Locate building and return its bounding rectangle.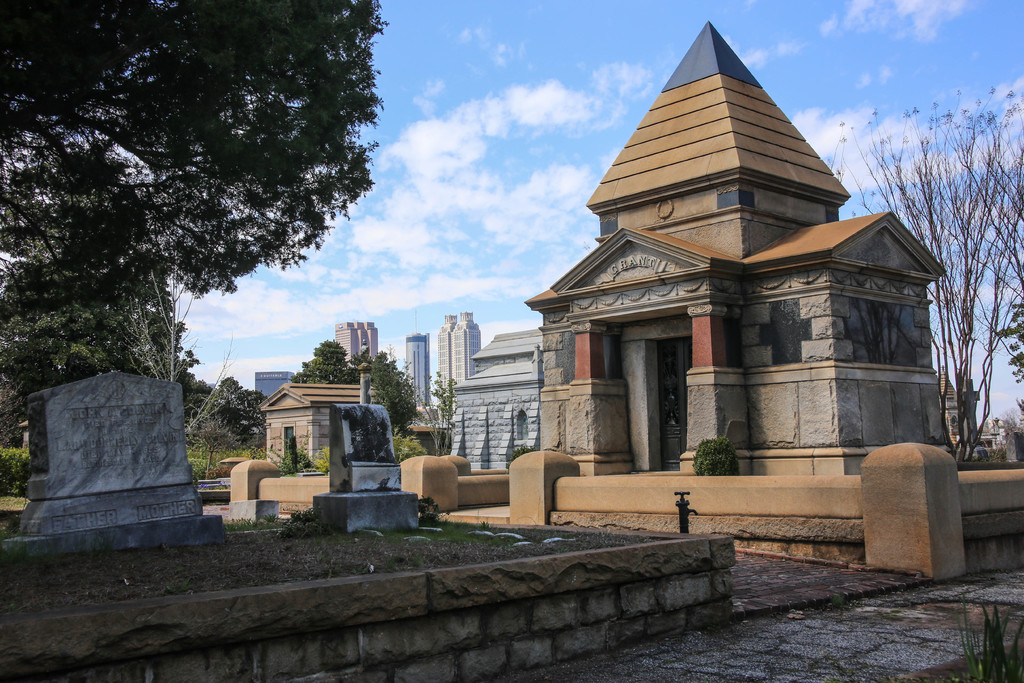
[440, 310, 479, 404].
